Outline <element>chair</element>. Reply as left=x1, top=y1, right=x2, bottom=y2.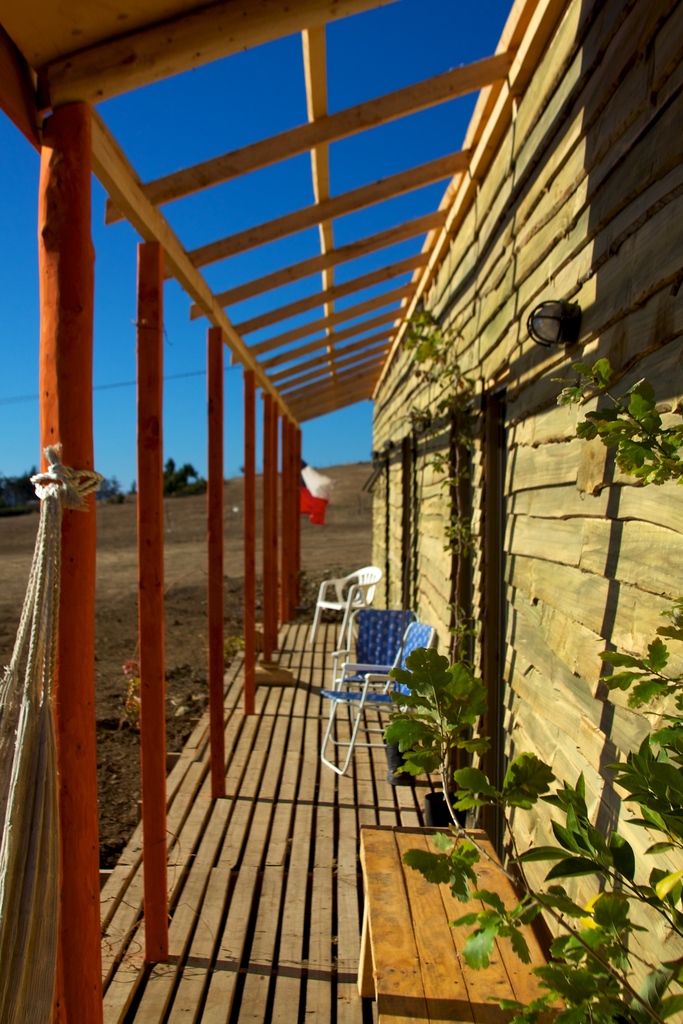
left=317, top=618, right=439, bottom=777.
